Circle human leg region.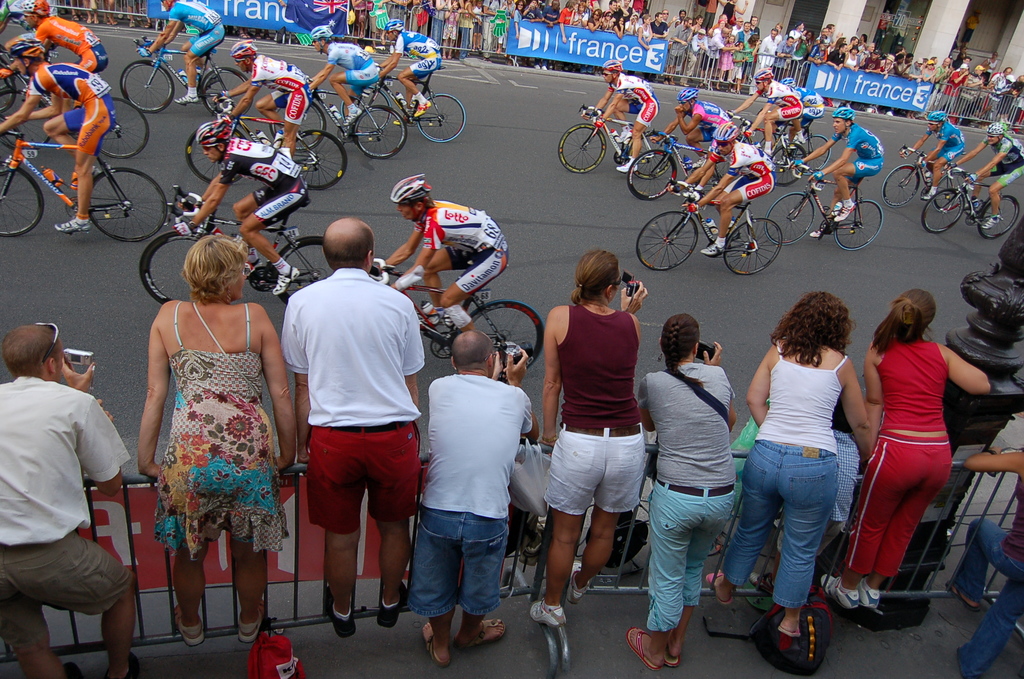
Region: (982,163,1022,233).
